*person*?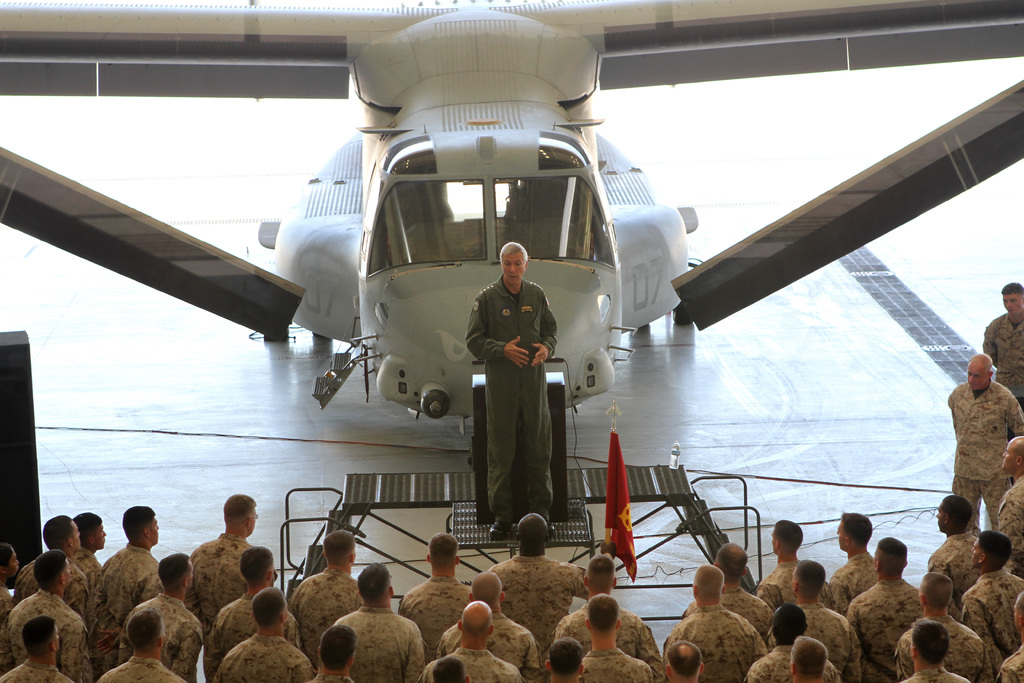
bbox=[739, 597, 842, 682]
